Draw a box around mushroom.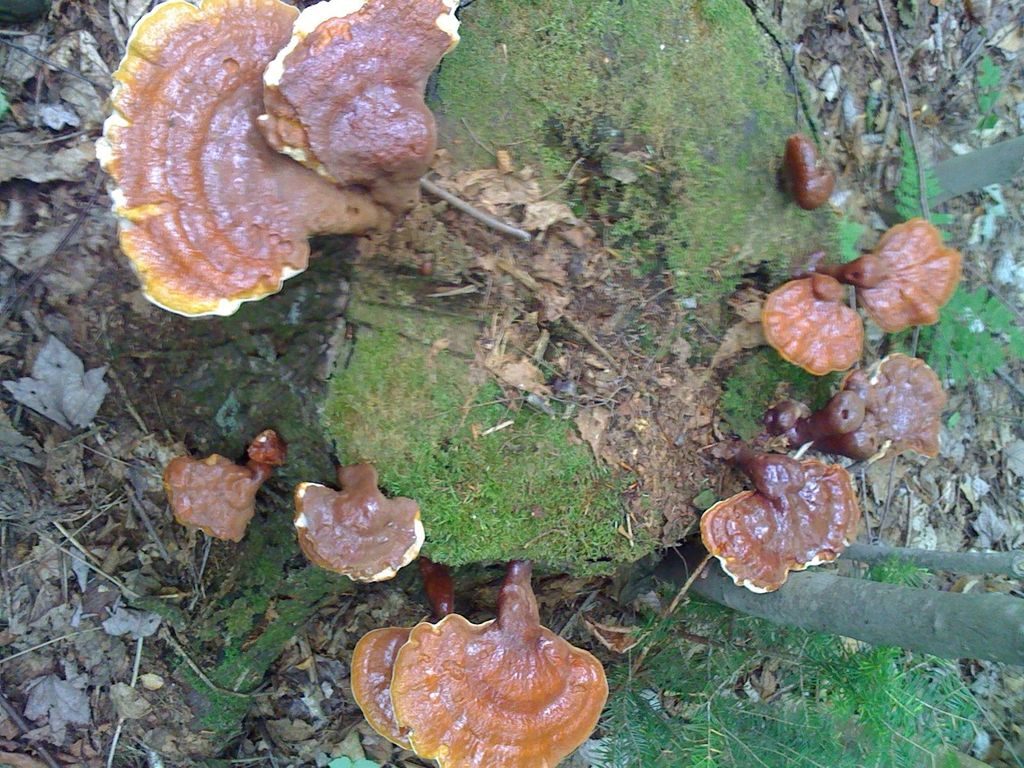
select_region(257, 0, 461, 214).
